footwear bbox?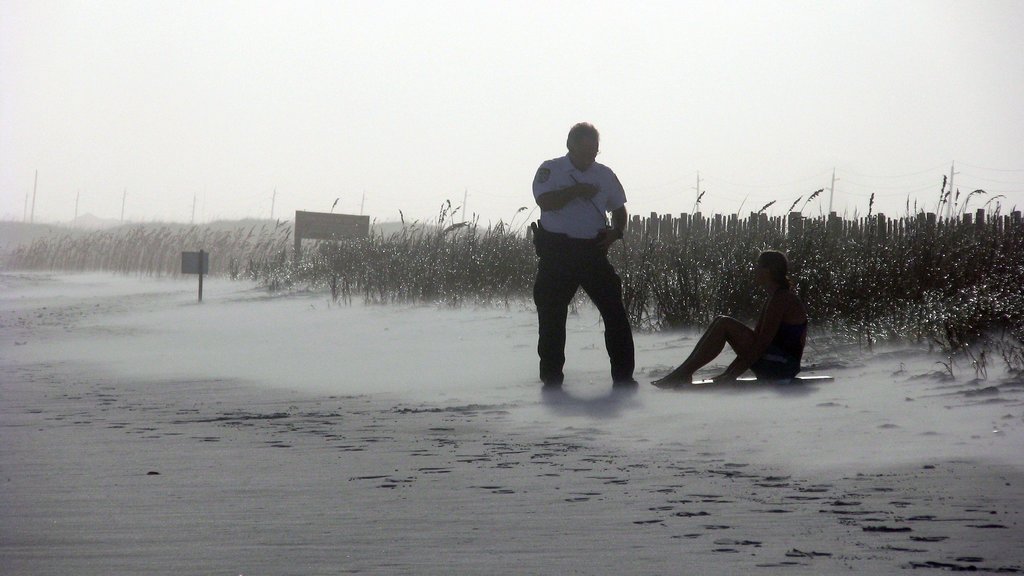
region(644, 367, 685, 386)
